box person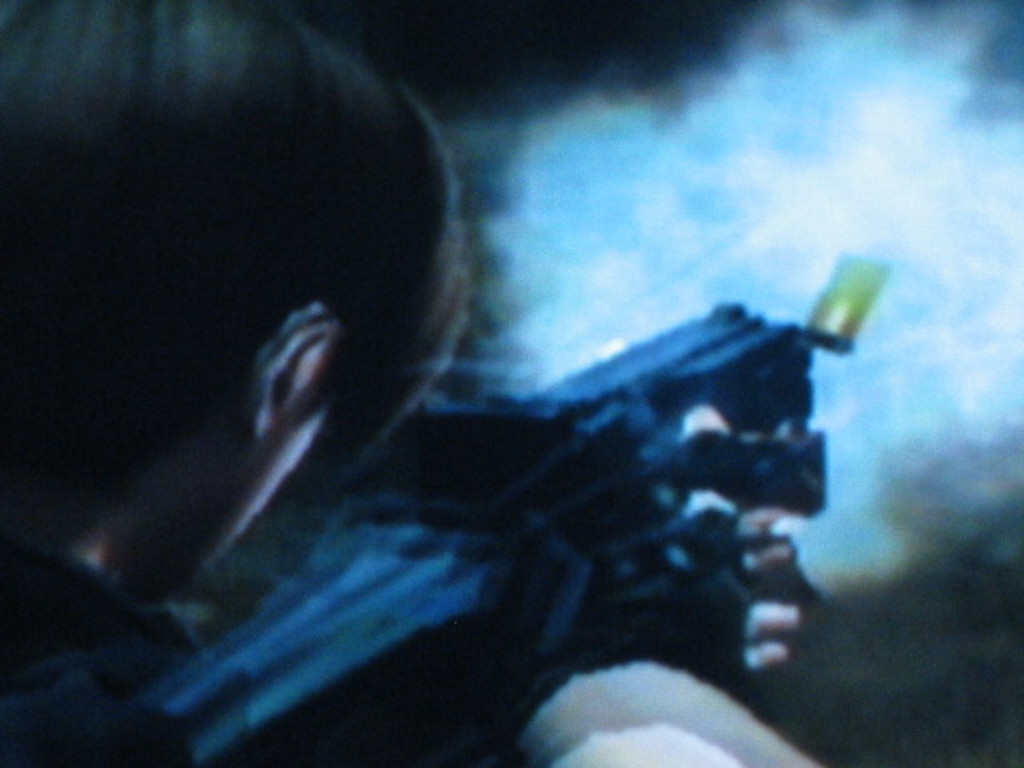
bbox=(0, 0, 792, 763)
